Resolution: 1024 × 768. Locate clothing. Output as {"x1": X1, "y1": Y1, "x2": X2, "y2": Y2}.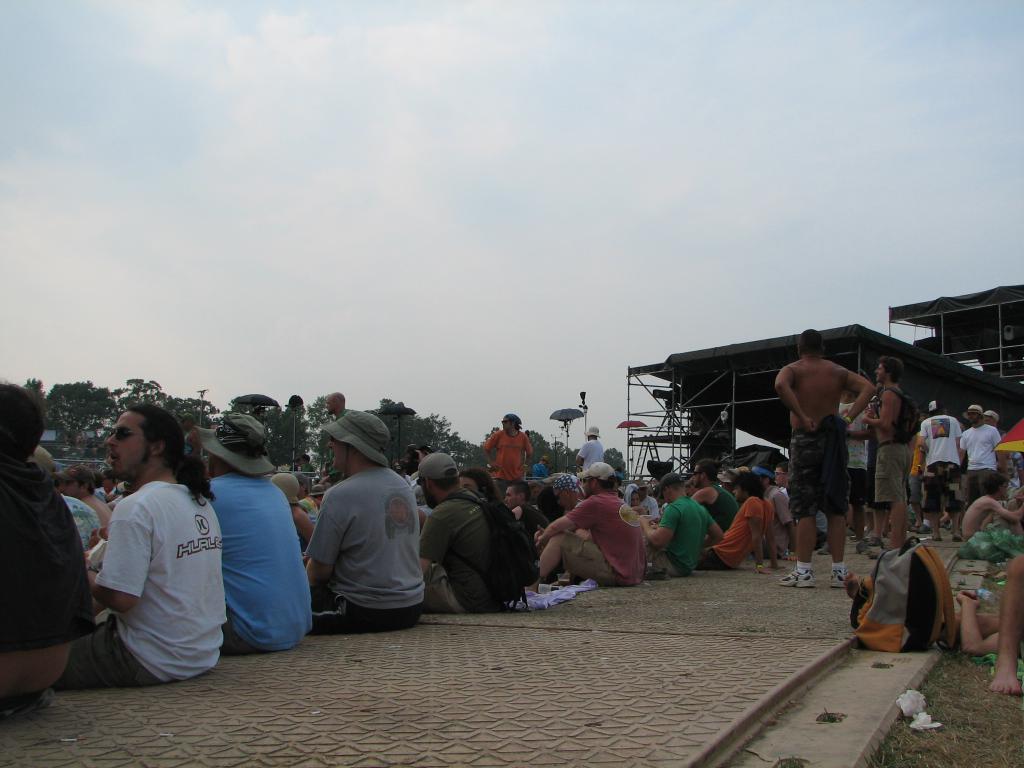
{"x1": 705, "y1": 494, "x2": 777, "y2": 568}.
